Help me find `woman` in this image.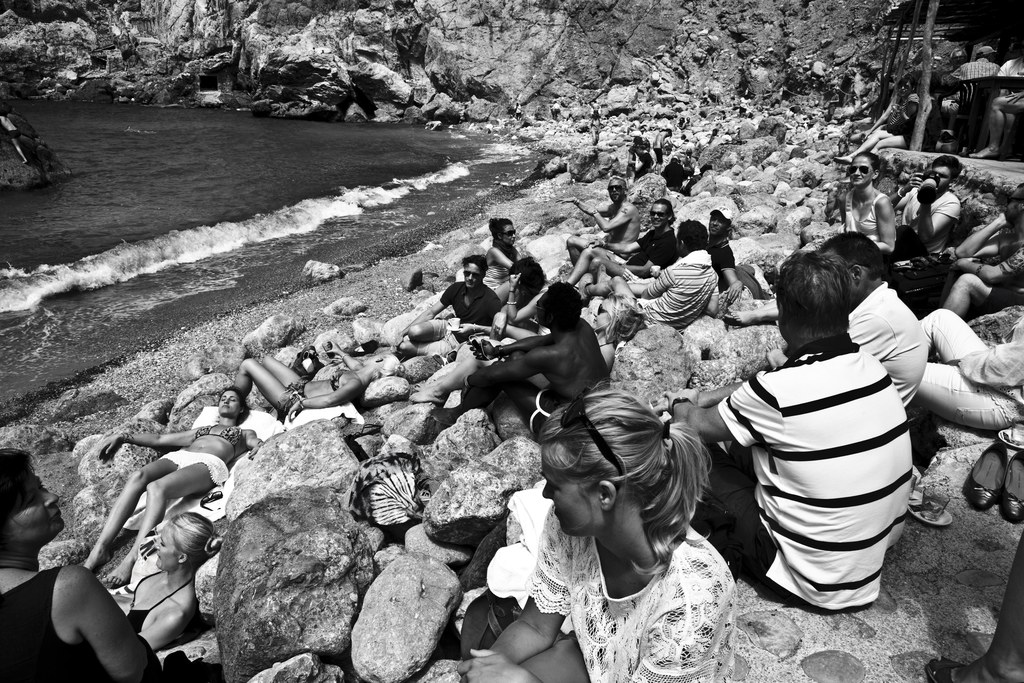
Found it: locate(81, 382, 272, 593).
